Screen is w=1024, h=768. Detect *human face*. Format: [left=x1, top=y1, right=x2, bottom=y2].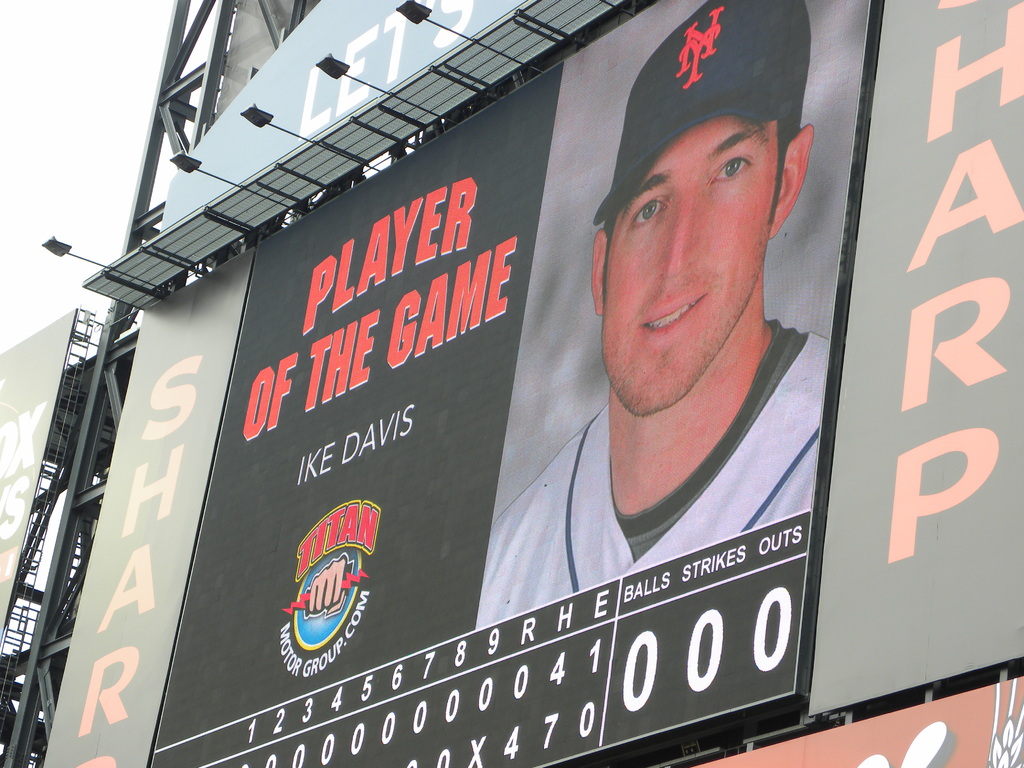
[left=602, top=115, right=775, bottom=417].
